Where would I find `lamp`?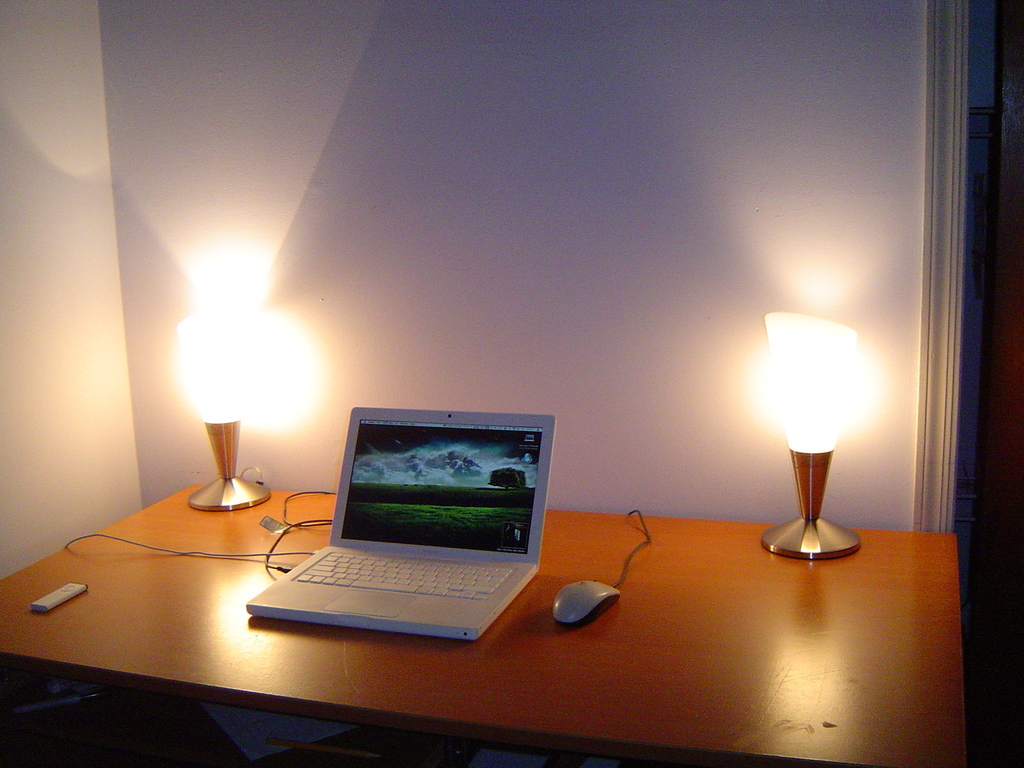
At rect(177, 252, 304, 512).
